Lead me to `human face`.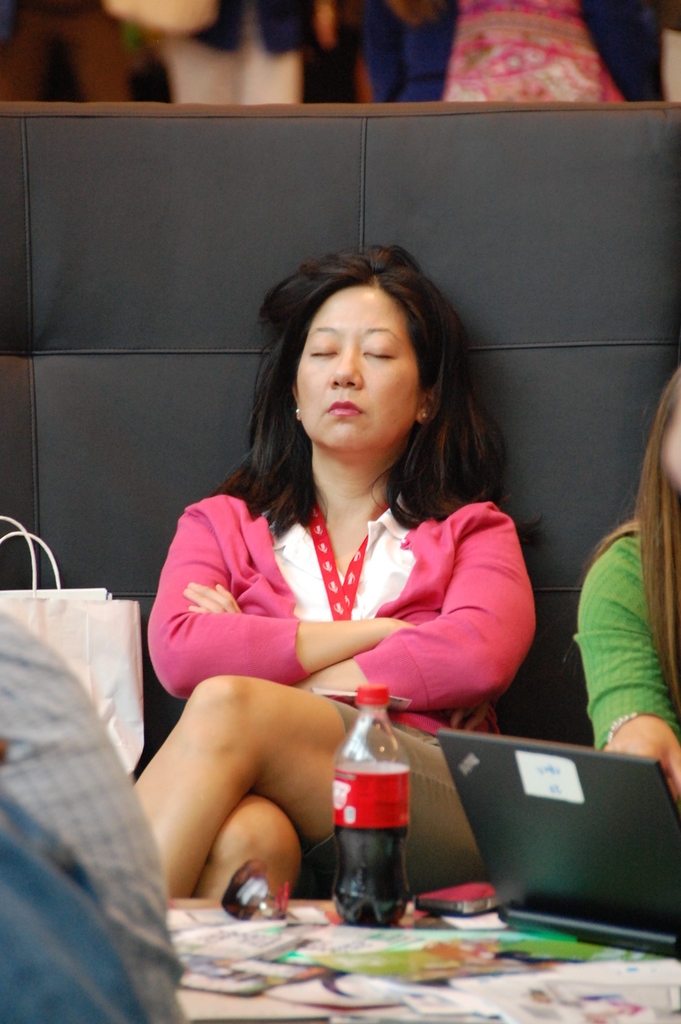
Lead to BBox(299, 284, 418, 450).
